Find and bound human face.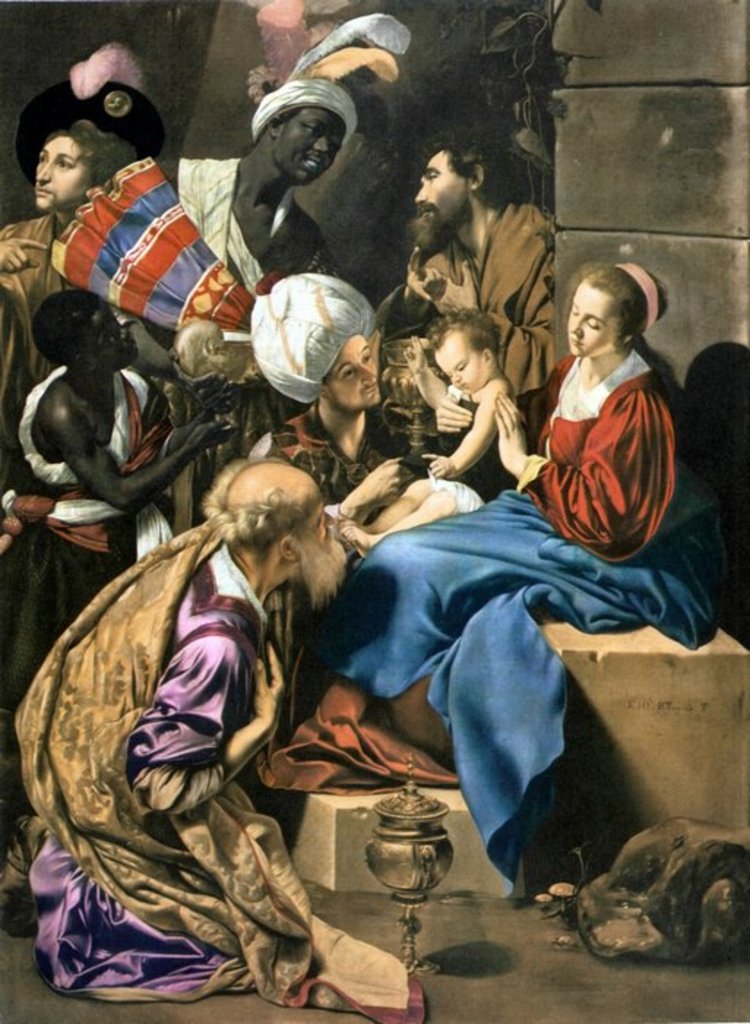
Bound: select_region(85, 301, 137, 372).
